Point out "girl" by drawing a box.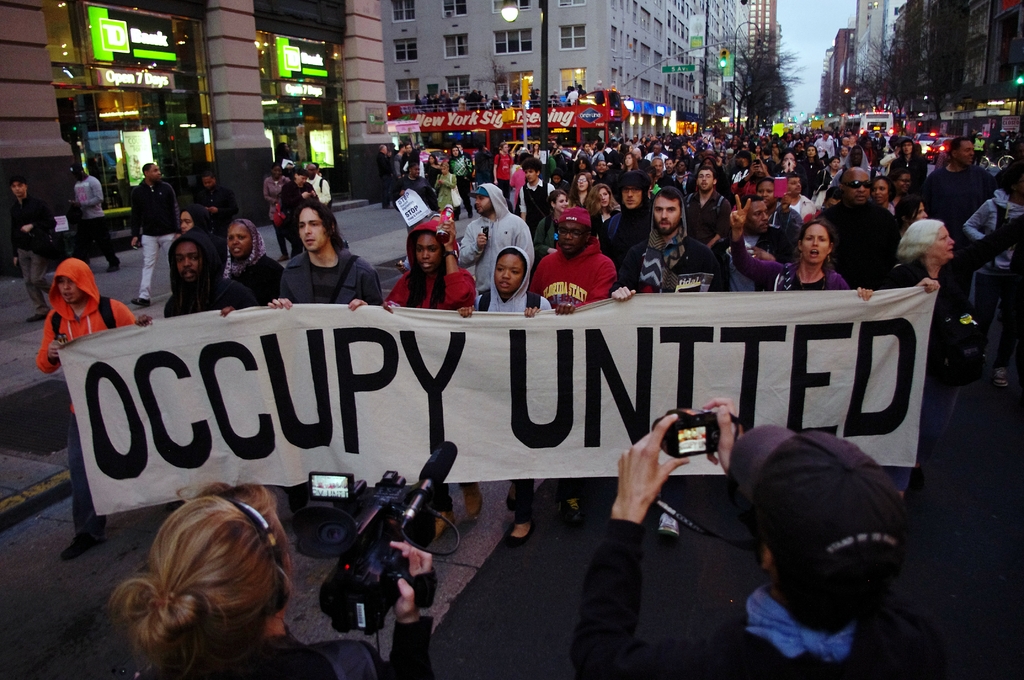
(257,200,378,305).
